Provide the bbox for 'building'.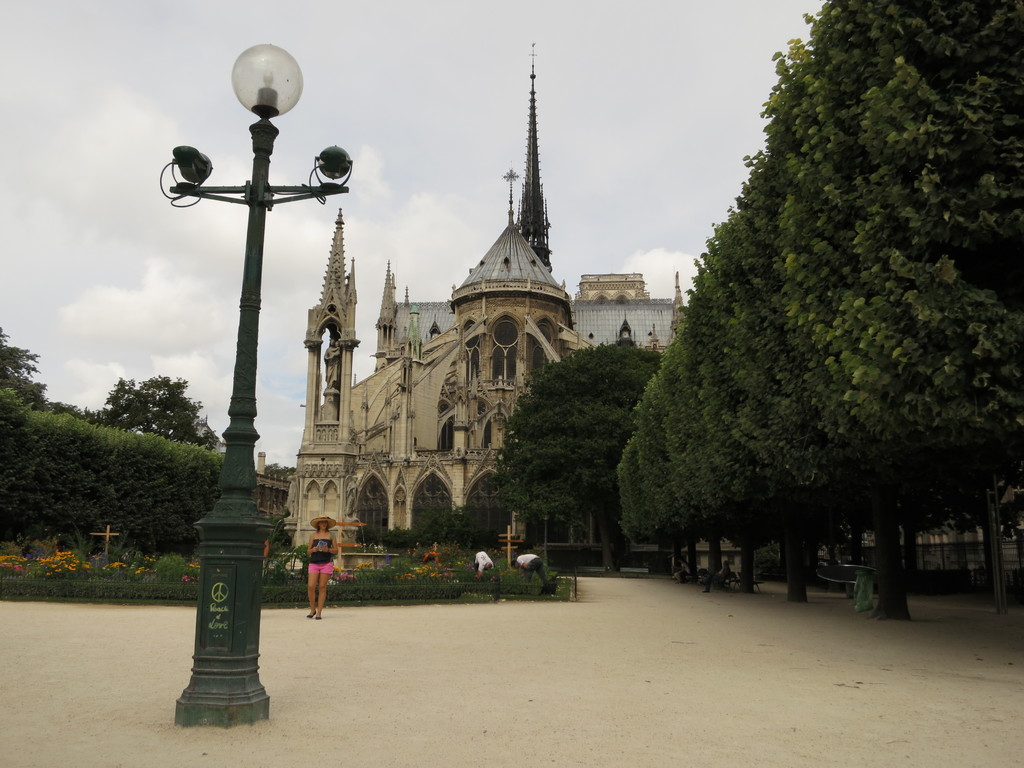
282:165:600:543.
